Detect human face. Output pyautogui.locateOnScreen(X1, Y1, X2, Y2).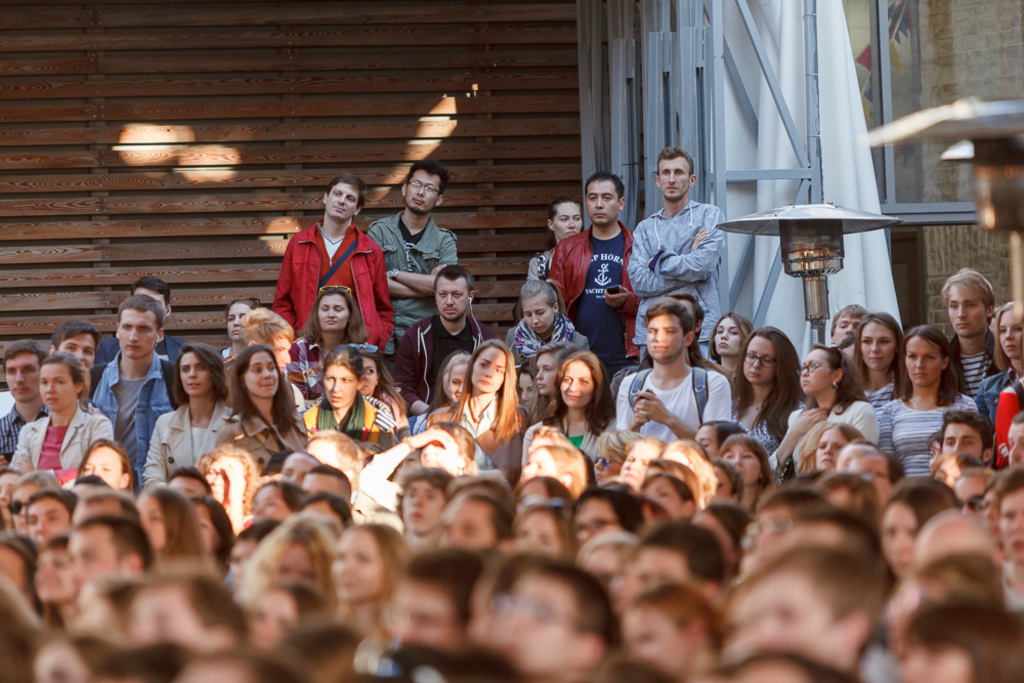
pyautogui.locateOnScreen(935, 458, 961, 483).
